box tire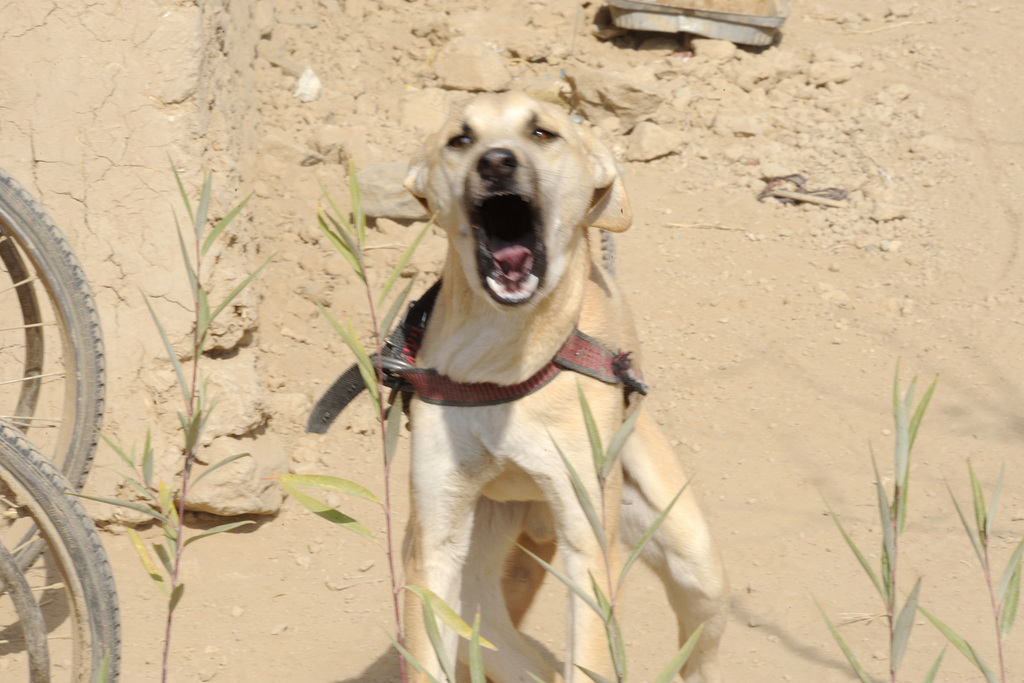
(0, 167, 106, 597)
